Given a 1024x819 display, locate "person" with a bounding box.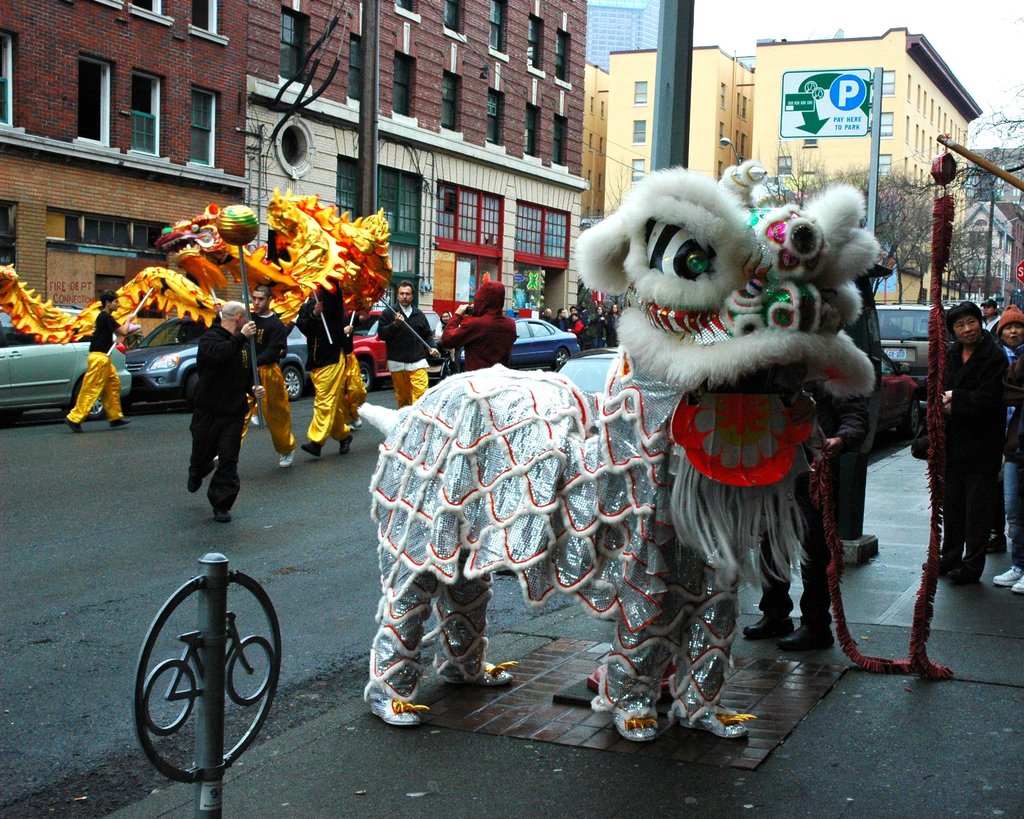
Located: 186:298:257:525.
